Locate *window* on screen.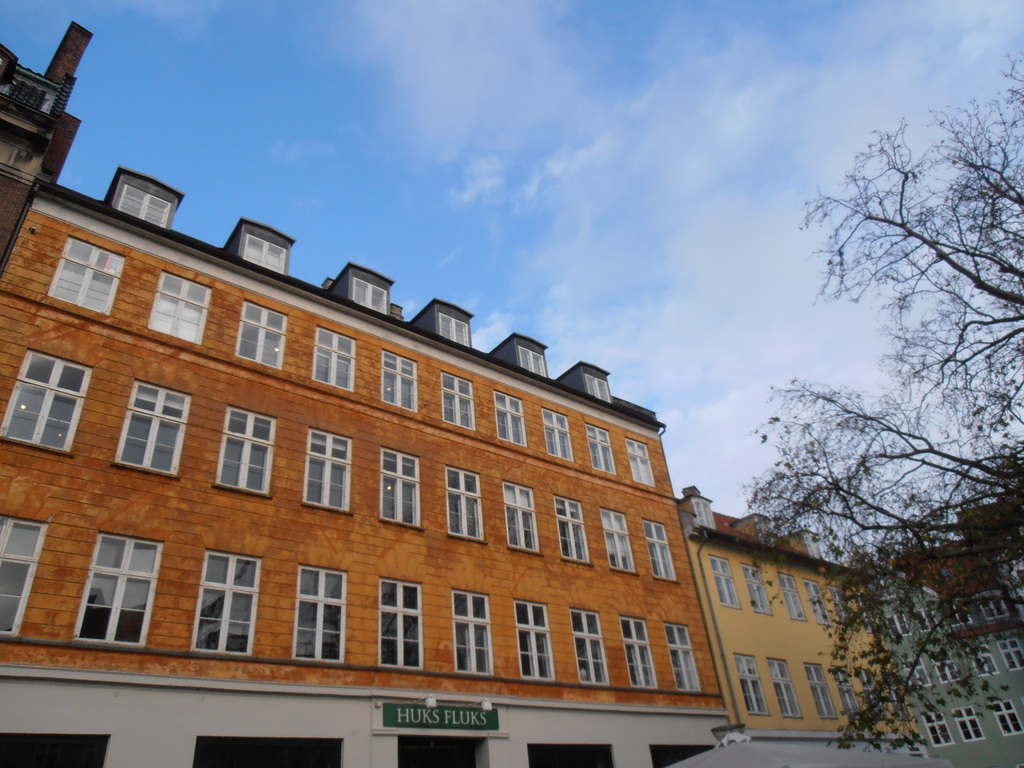
On screen at (x1=557, y1=495, x2=593, y2=565).
